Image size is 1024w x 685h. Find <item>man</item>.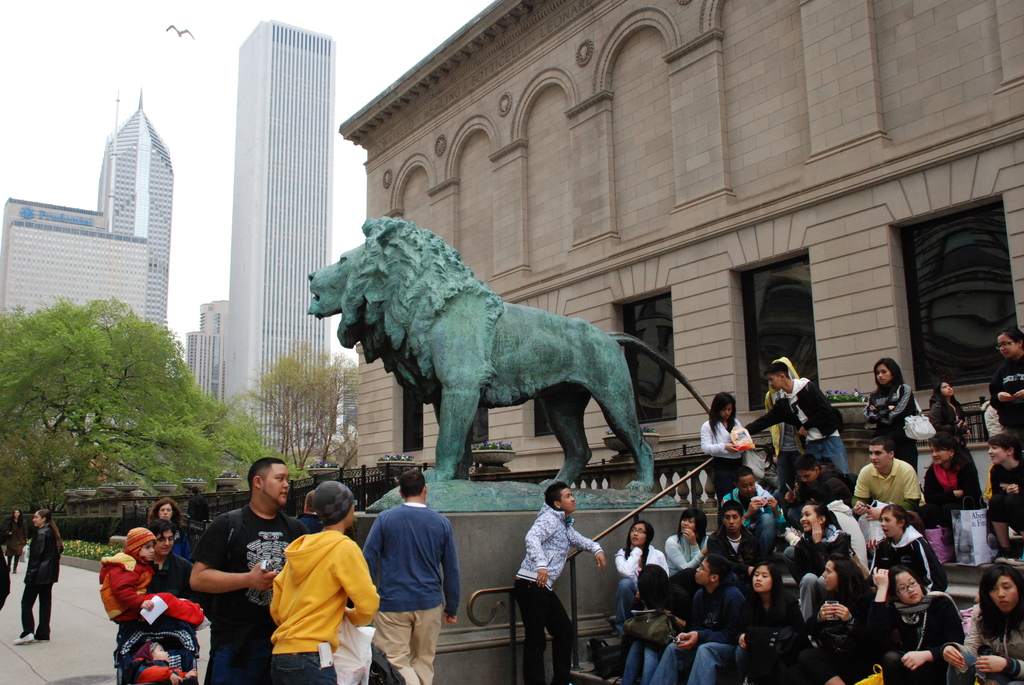
box=[146, 521, 193, 603].
